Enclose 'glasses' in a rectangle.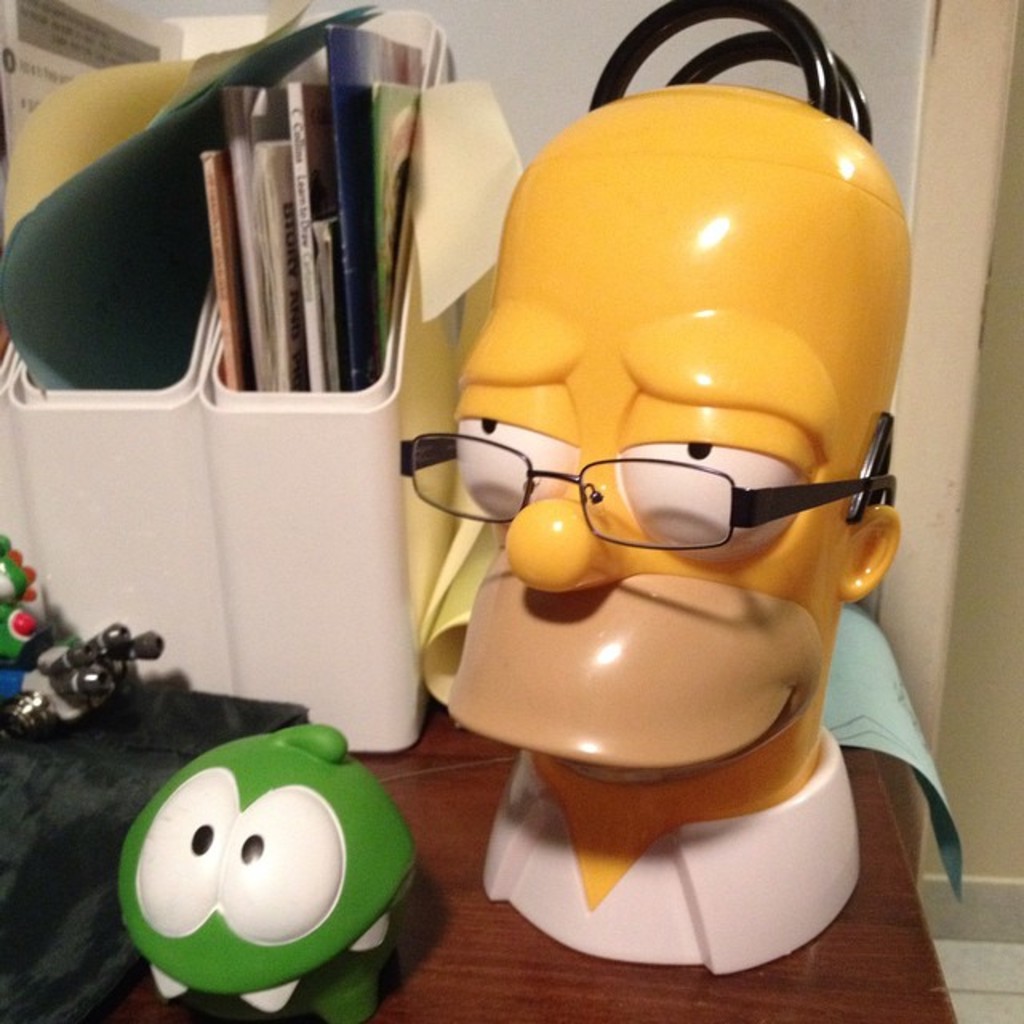
[430, 430, 918, 544].
